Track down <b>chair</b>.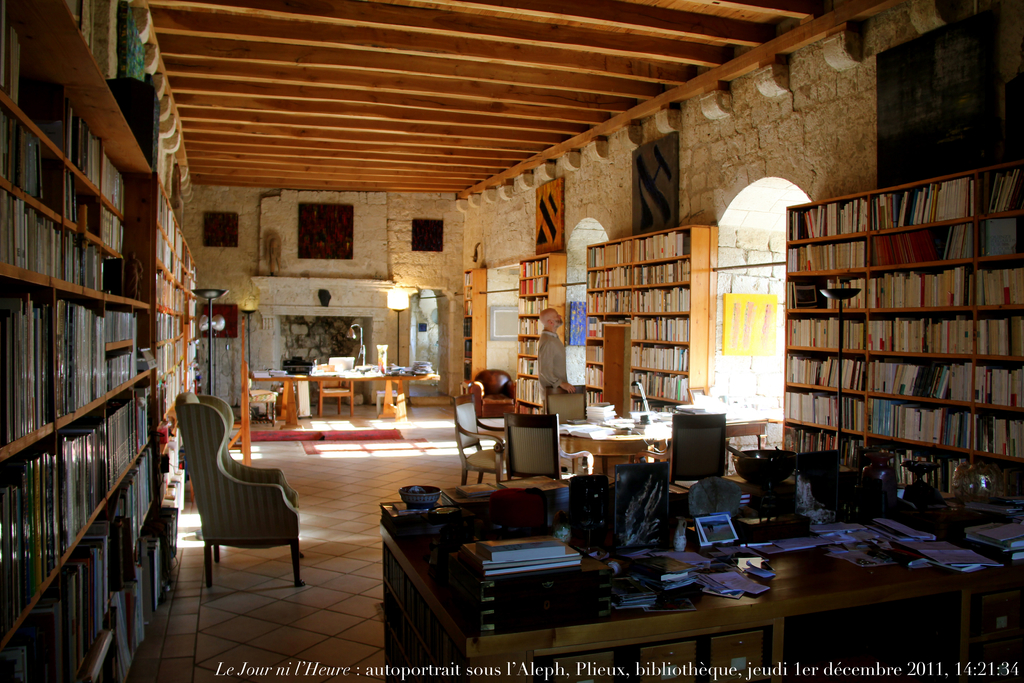
Tracked to bbox(470, 369, 519, 422).
